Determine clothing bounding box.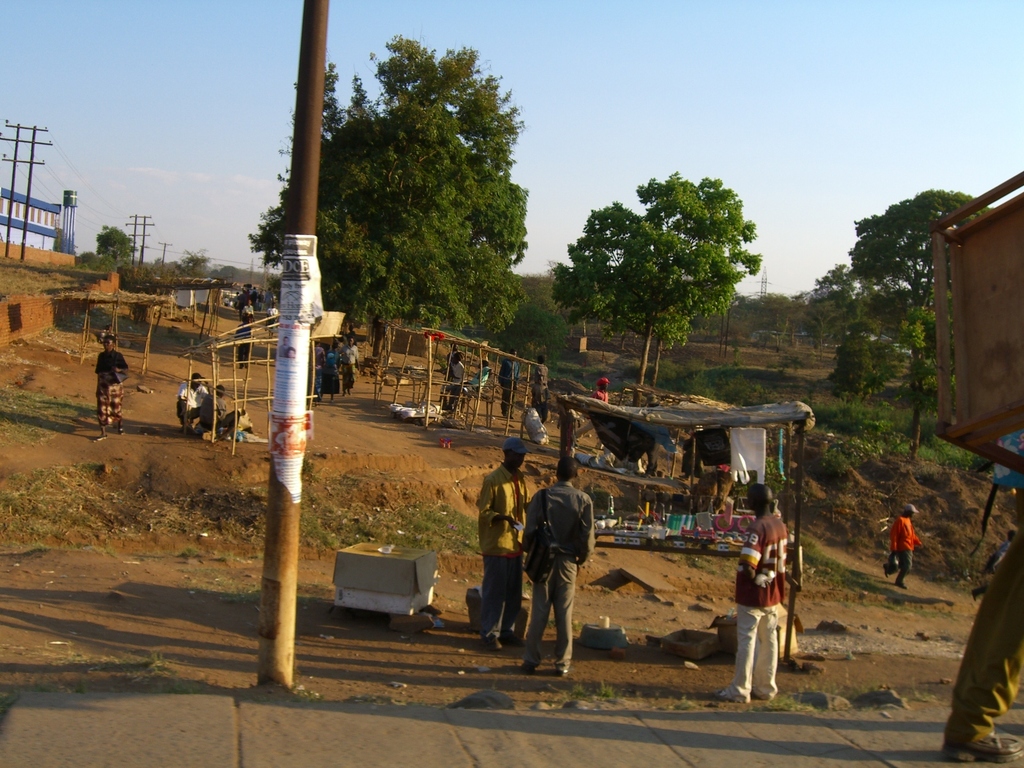
Determined: x1=200, y1=392, x2=239, y2=432.
